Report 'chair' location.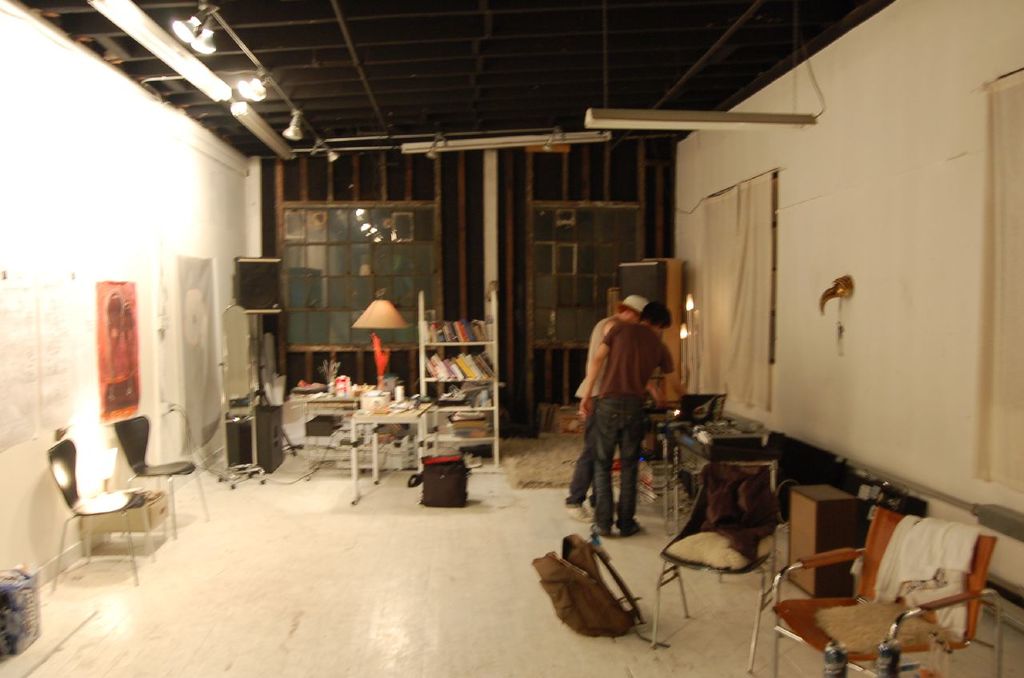
Report: (x1=670, y1=441, x2=799, y2=647).
